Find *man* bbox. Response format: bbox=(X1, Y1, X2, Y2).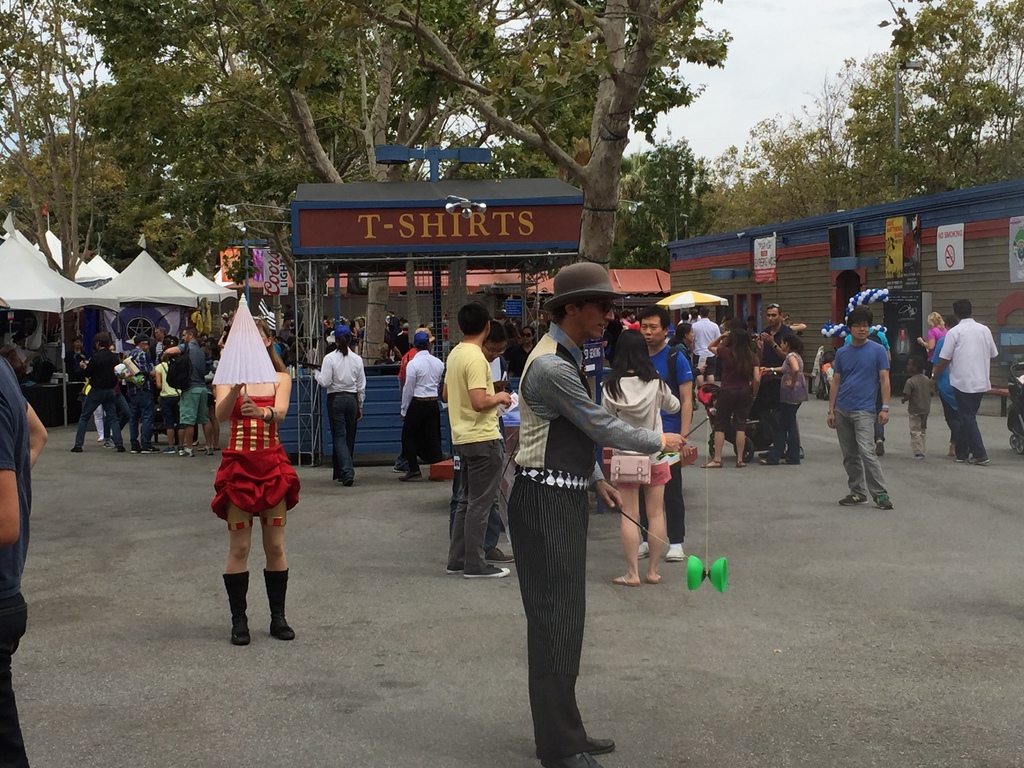
bbox=(276, 312, 296, 344).
